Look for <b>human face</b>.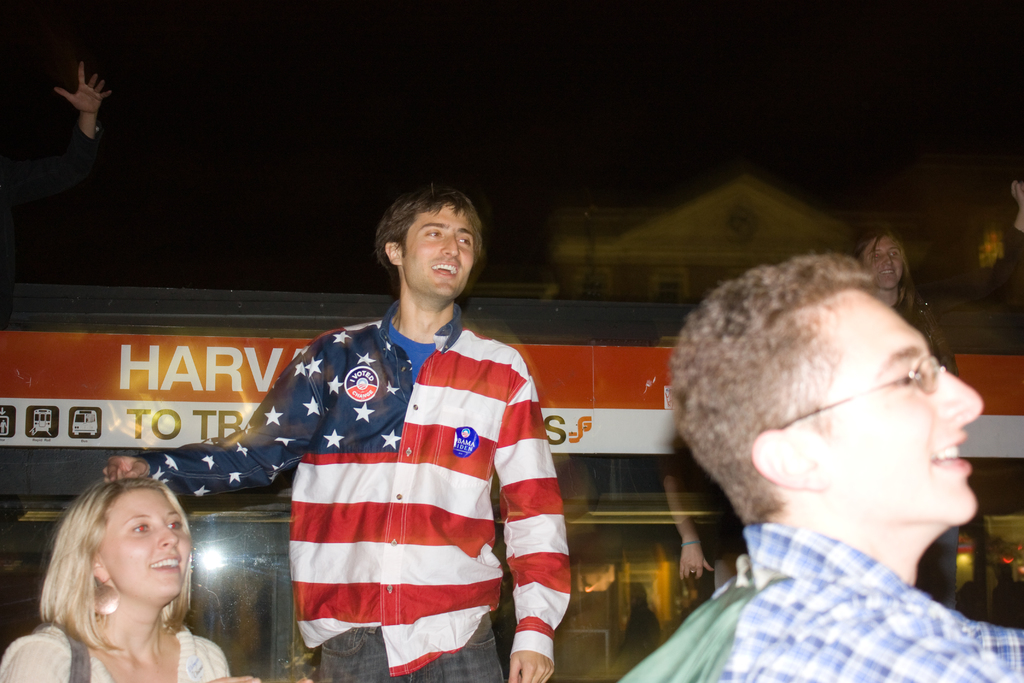
Found: locate(817, 292, 985, 523).
